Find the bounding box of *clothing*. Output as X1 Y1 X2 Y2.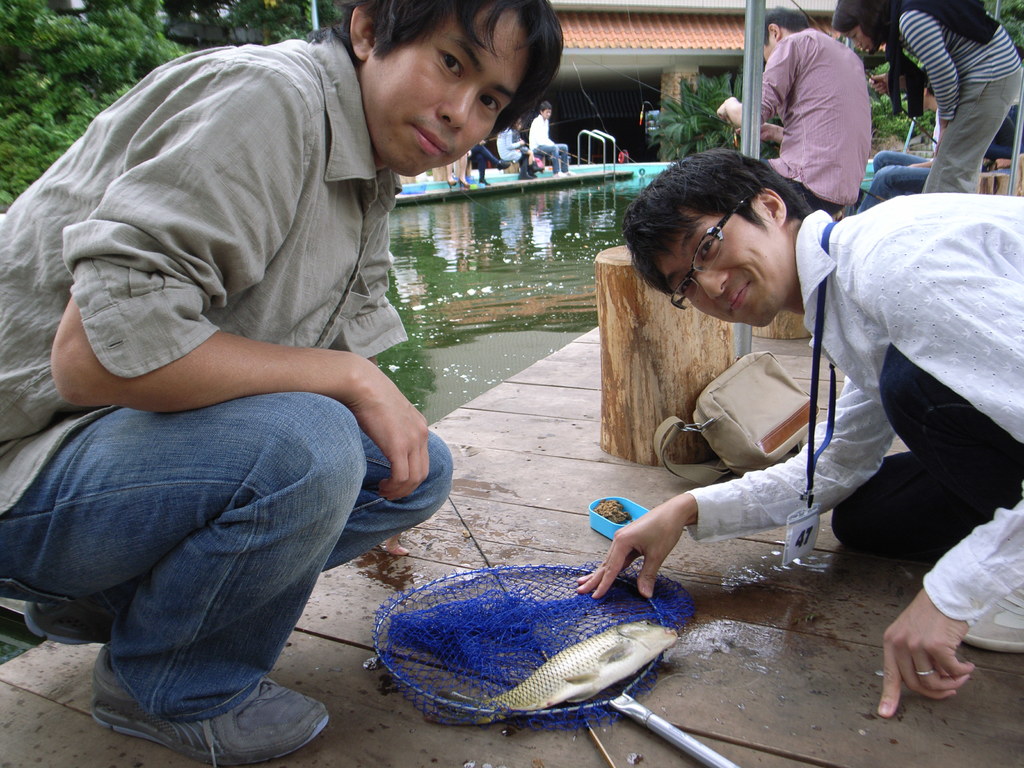
680 192 1023 626.
